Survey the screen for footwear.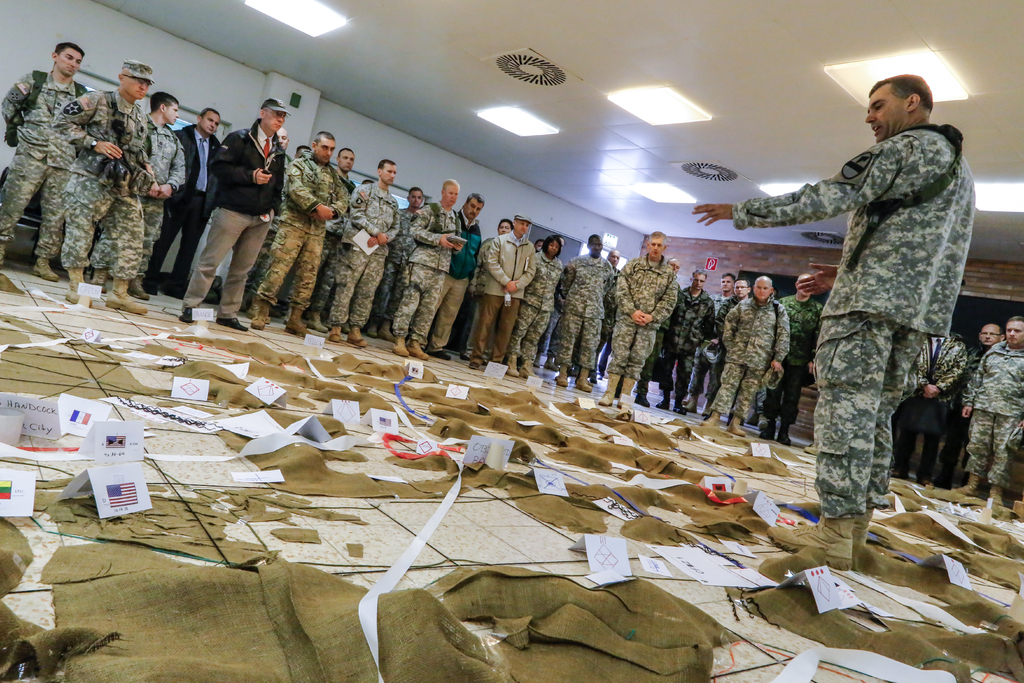
Survey found: [754, 412, 768, 431].
